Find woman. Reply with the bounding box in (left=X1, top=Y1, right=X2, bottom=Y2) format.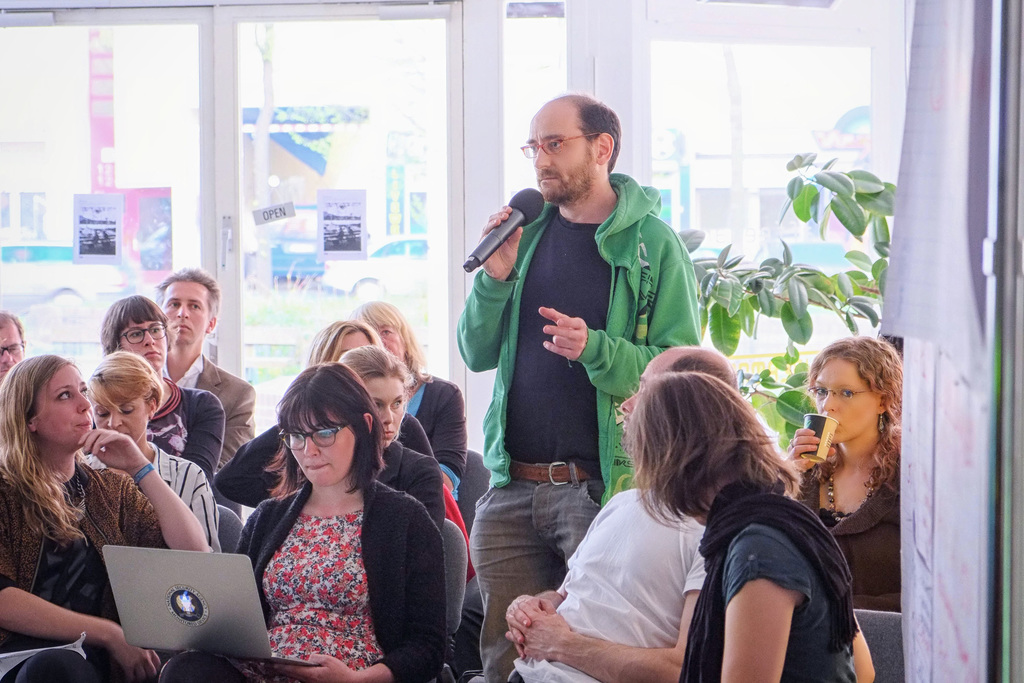
(left=152, top=365, right=454, bottom=682).
